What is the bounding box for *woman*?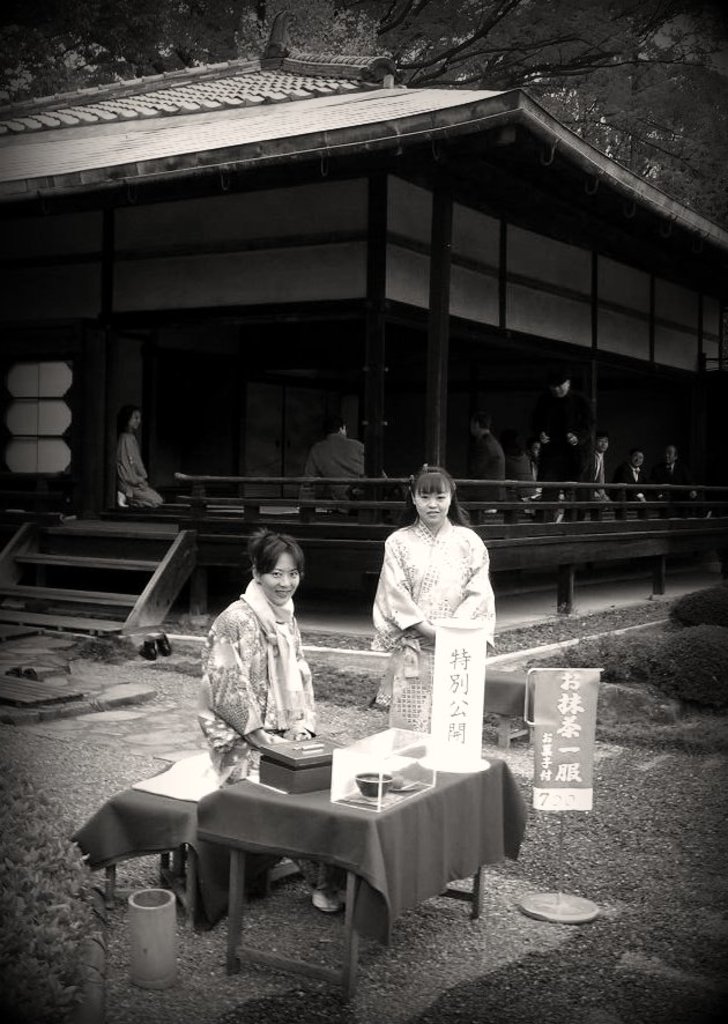
364, 459, 504, 766.
